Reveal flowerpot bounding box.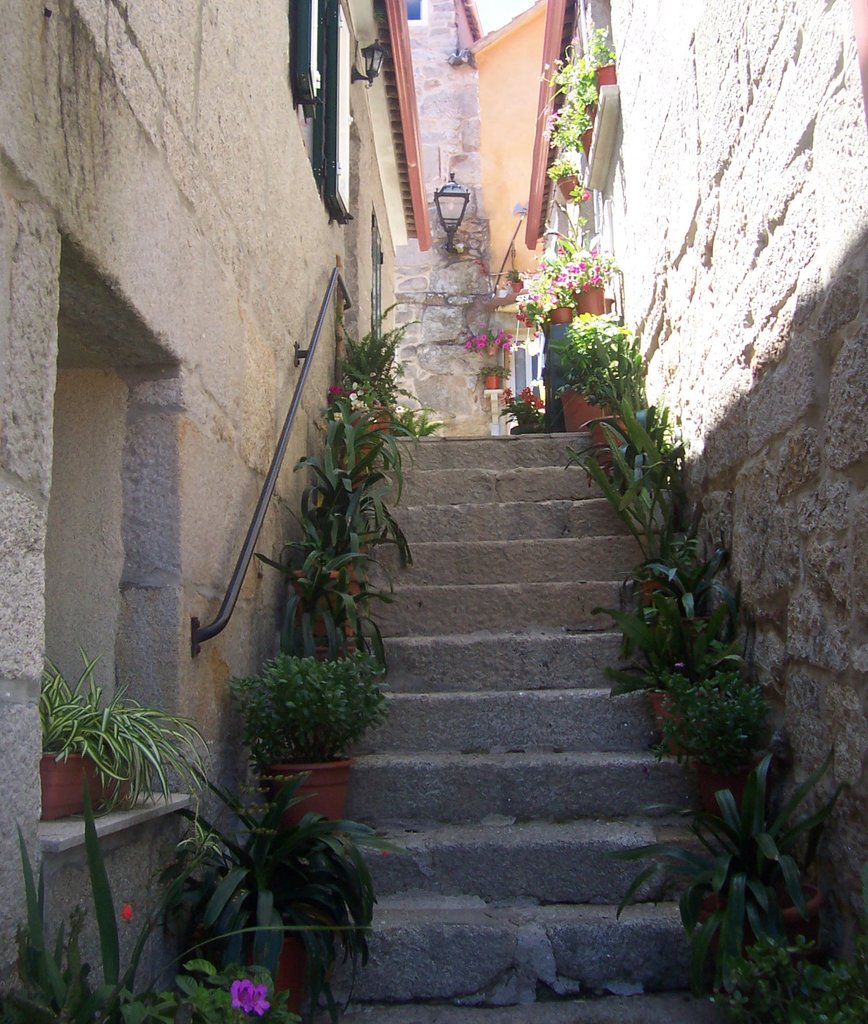
Revealed: l=702, t=867, r=826, b=958.
